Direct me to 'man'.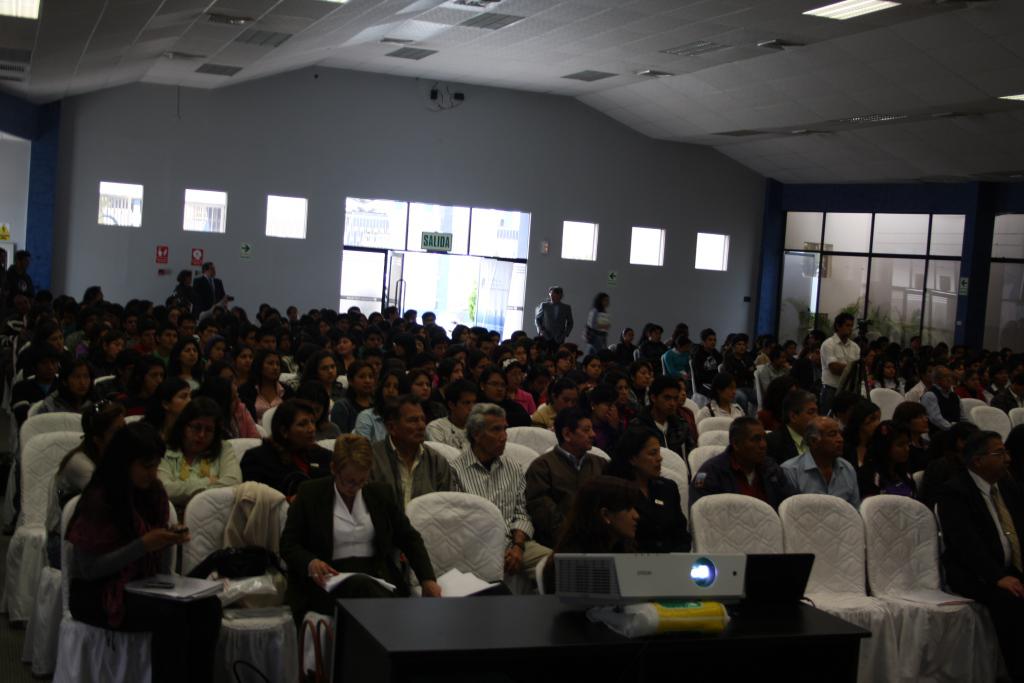
Direction: box=[982, 363, 1010, 395].
